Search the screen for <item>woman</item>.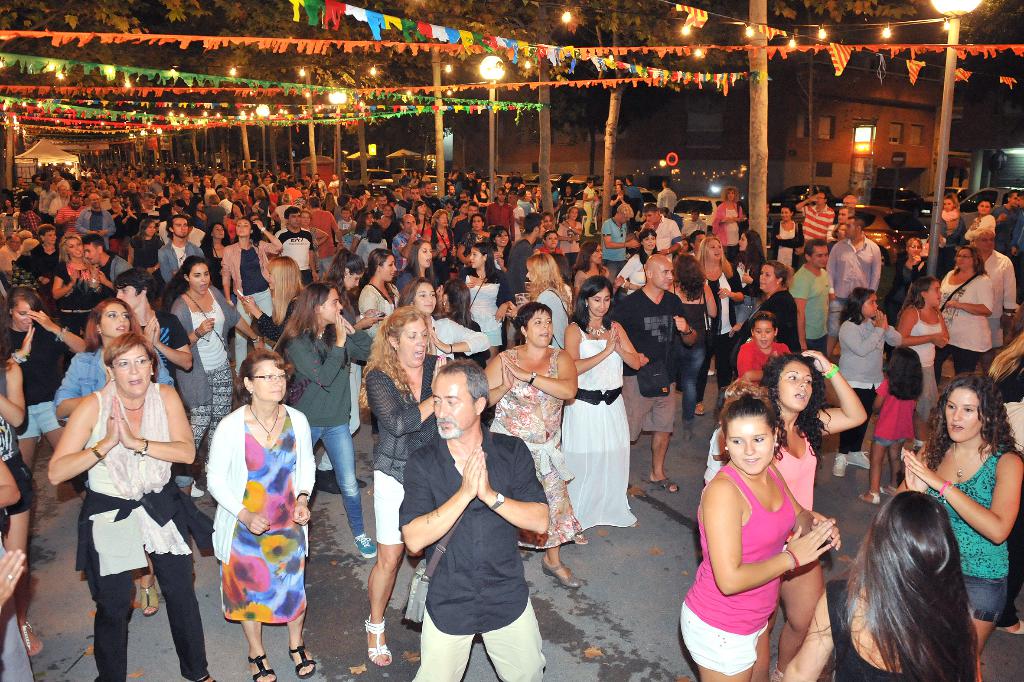
Found at (left=557, top=274, right=641, bottom=536).
